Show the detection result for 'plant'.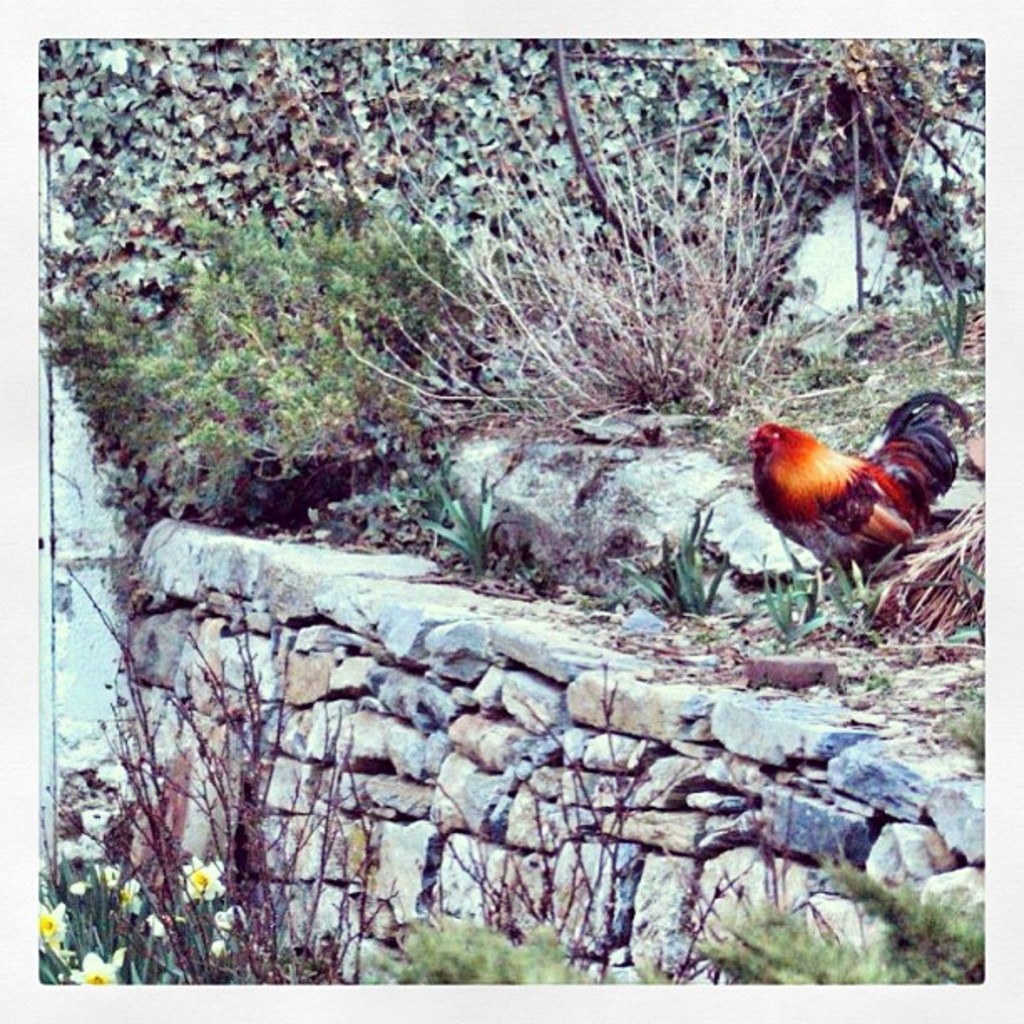
crop(37, 196, 489, 539).
